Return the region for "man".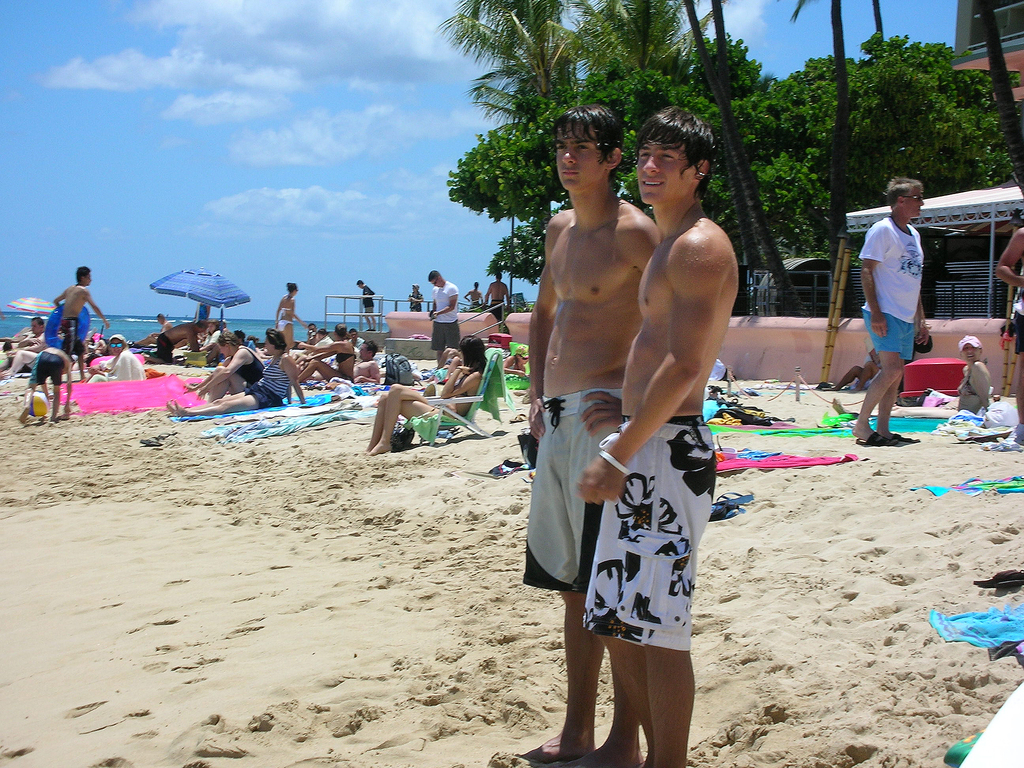
304,339,383,385.
